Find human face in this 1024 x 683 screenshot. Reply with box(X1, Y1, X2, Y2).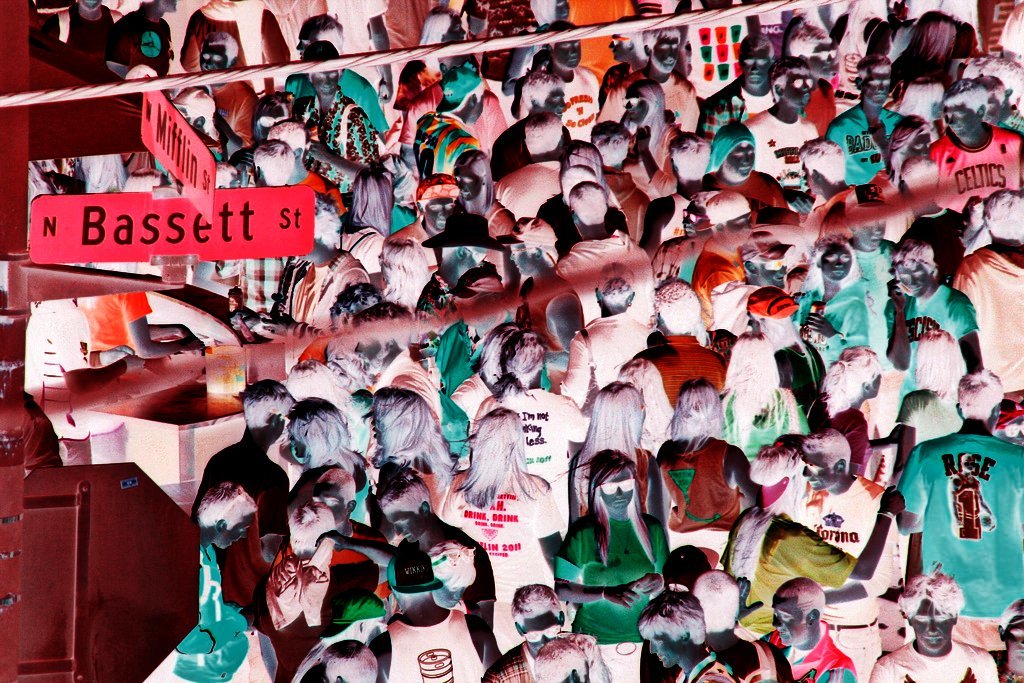
box(768, 595, 804, 646).
